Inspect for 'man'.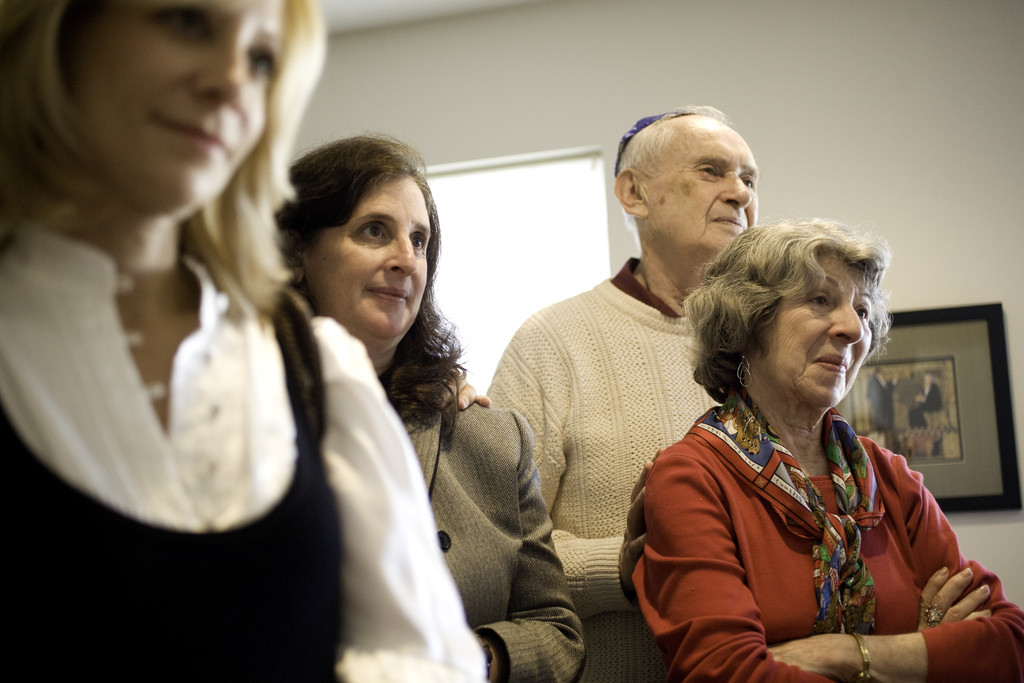
Inspection: 499:157:745:651.
